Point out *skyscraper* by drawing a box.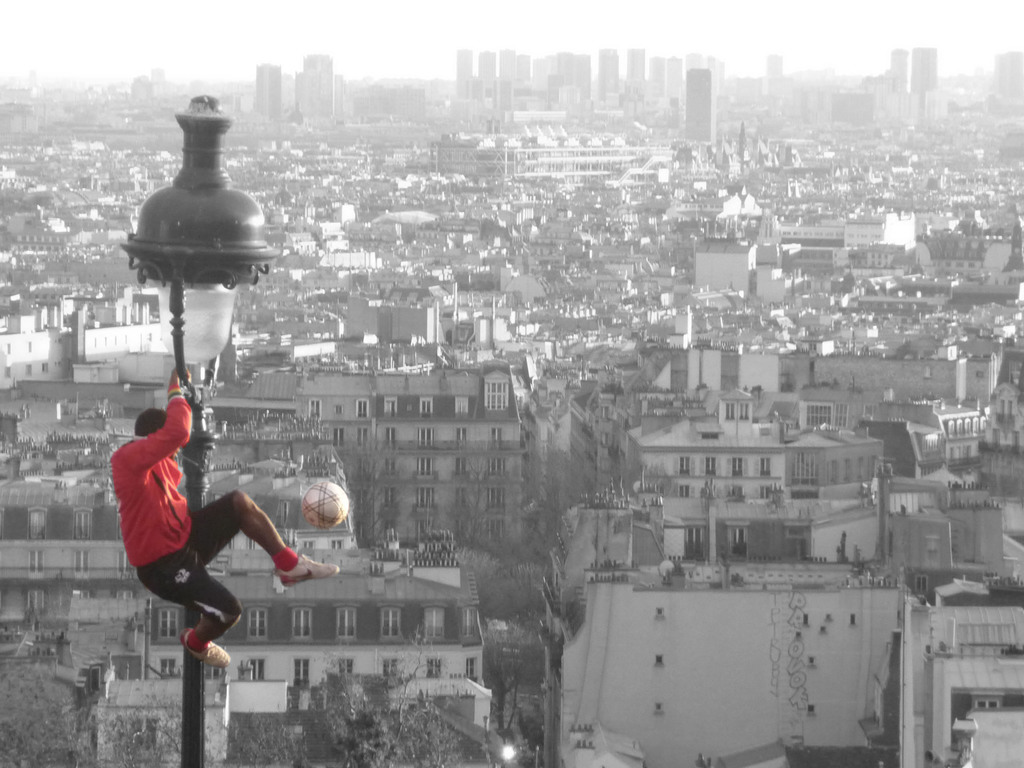
BBox(685, 67, 715, 139).
